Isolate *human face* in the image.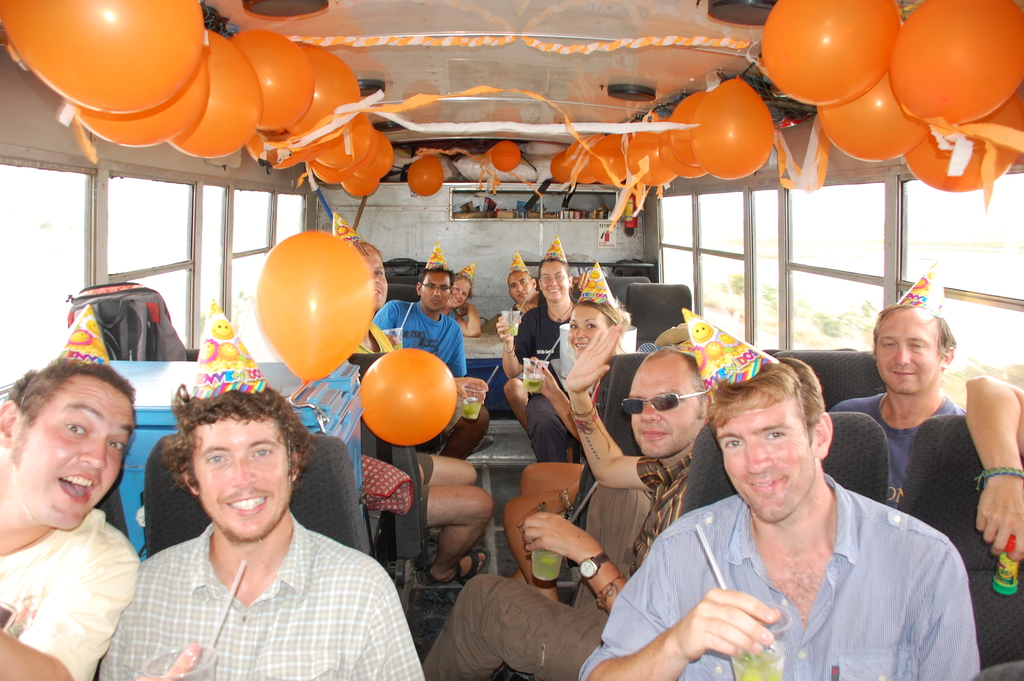
Isolated region: locate(189, 416, 292, 539).
